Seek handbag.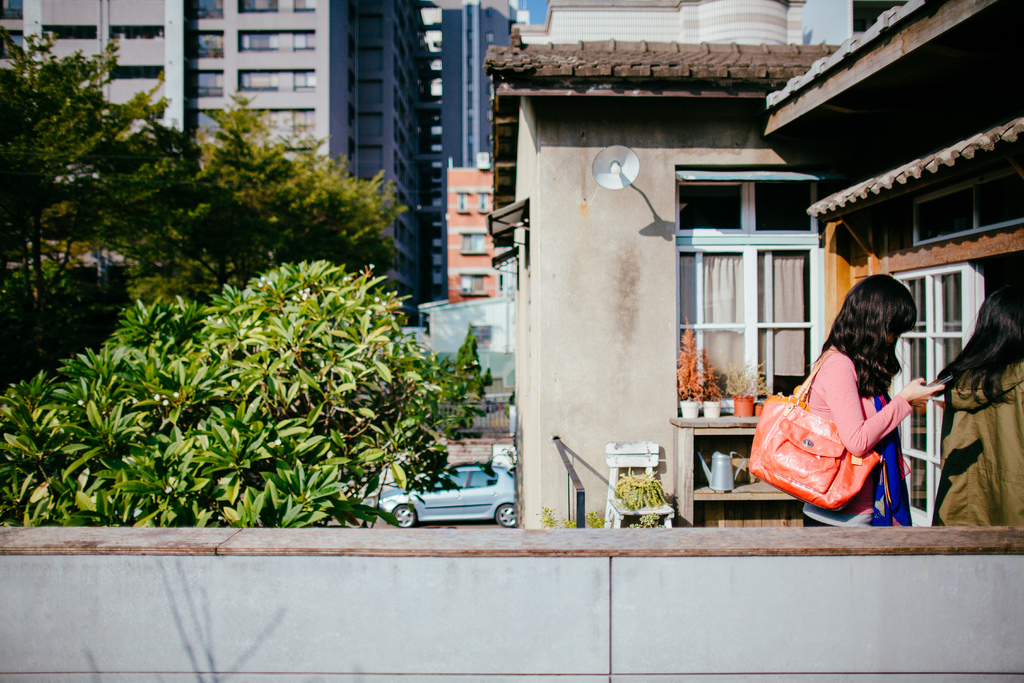
{"x1": 747, "y1": 350, "x2": 883, "y2": 511}.
